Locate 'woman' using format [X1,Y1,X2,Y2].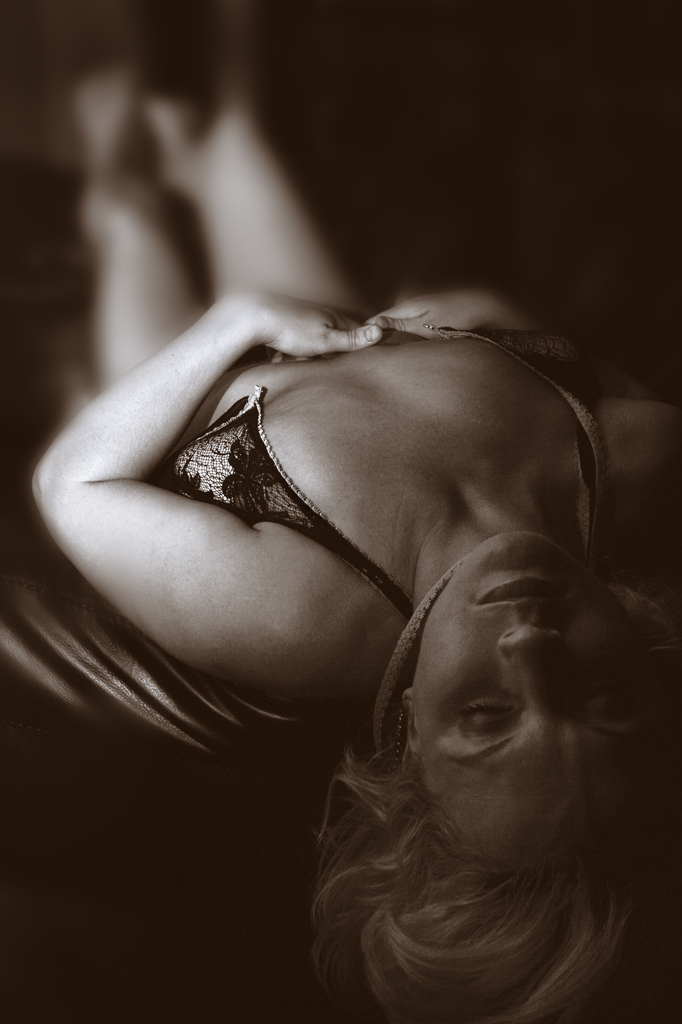
[0,43,681,1014].
